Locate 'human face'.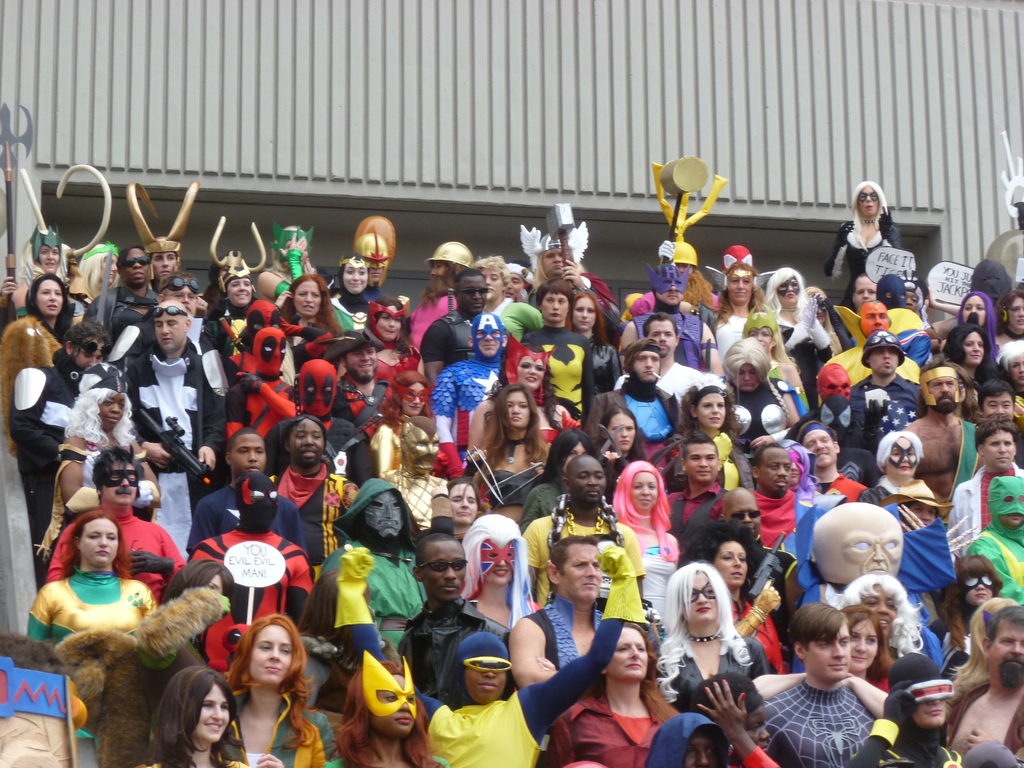
Bounding box: box(651, 323, 675, 349).
